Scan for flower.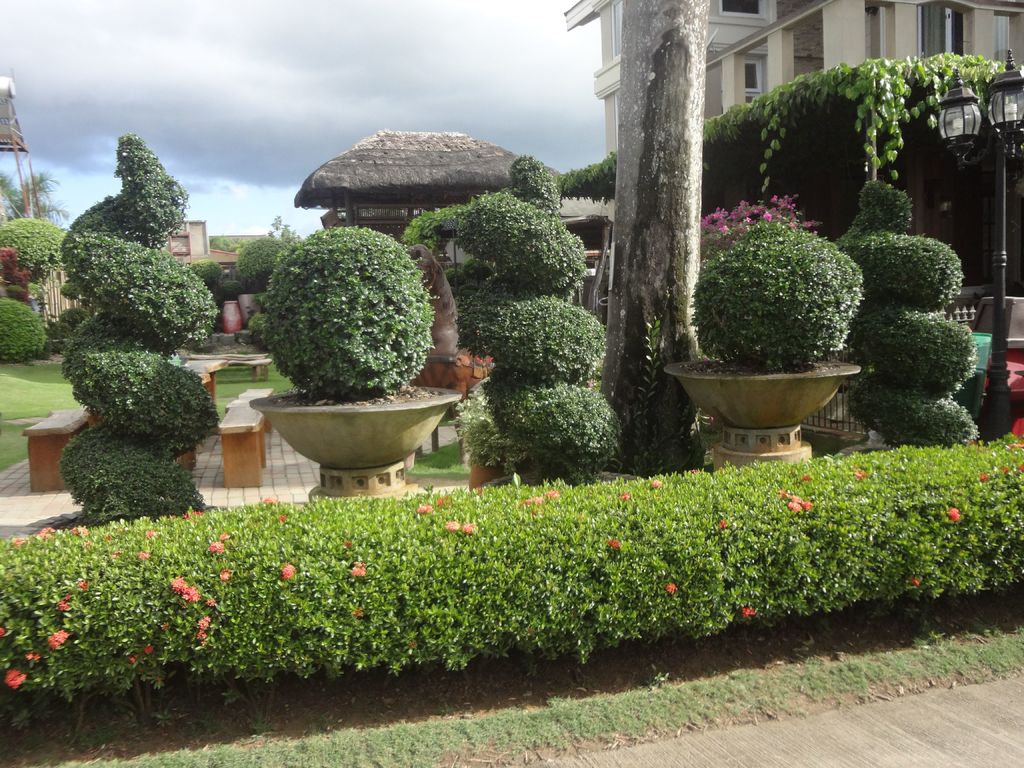
Scan result: 445,520,459,533.
